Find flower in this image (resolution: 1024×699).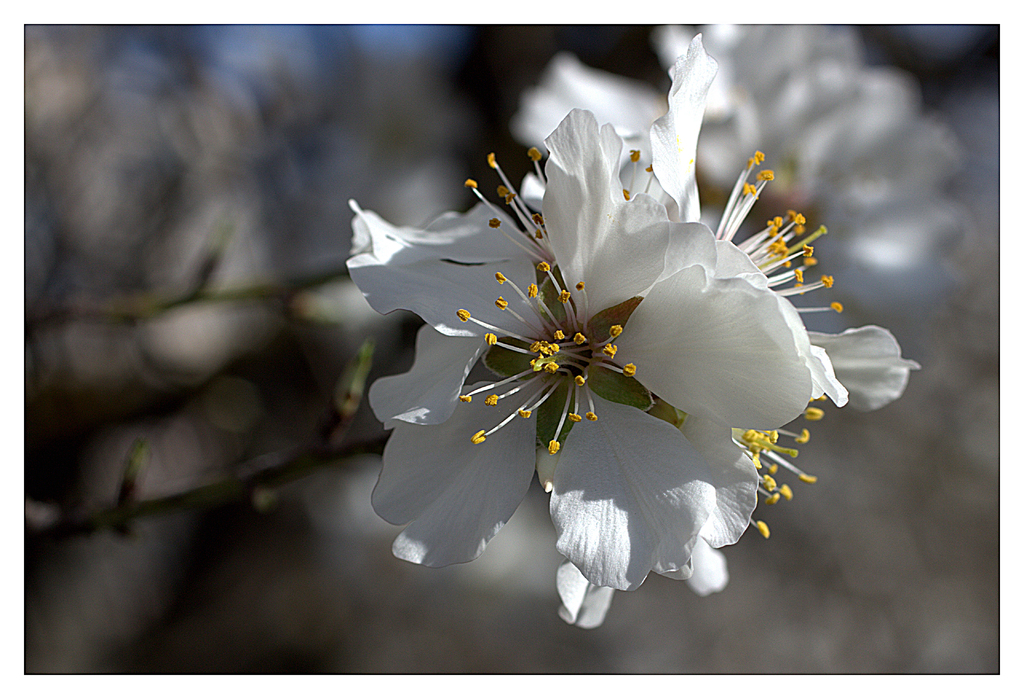
box=[514, 21, 981, 294].
